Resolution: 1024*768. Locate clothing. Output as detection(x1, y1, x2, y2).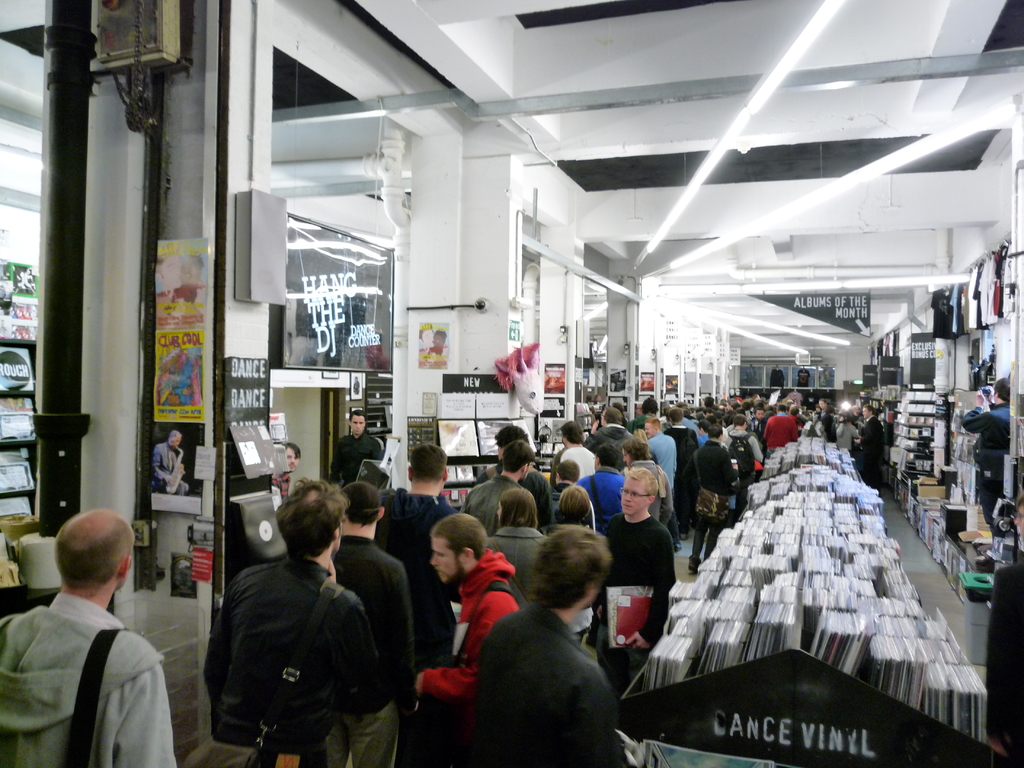
detection(665, 422, 694, 531).
